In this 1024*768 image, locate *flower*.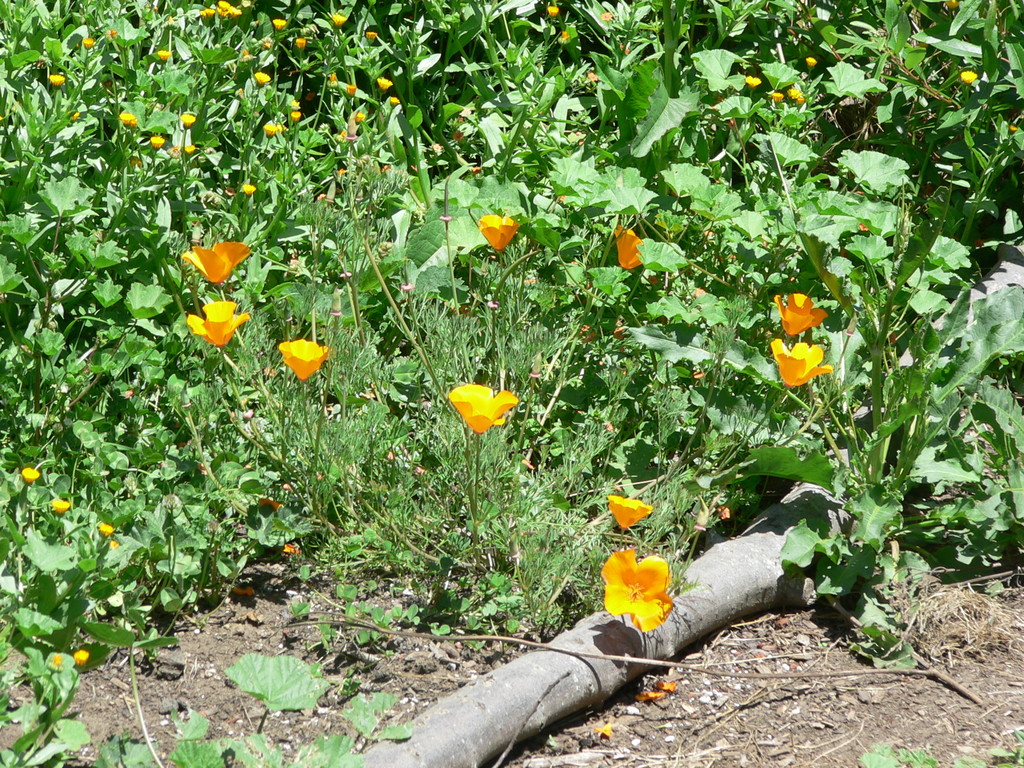
Bounding box: {"x1": 775, "y1": 291, "x2": 824, "y2": 335}.
